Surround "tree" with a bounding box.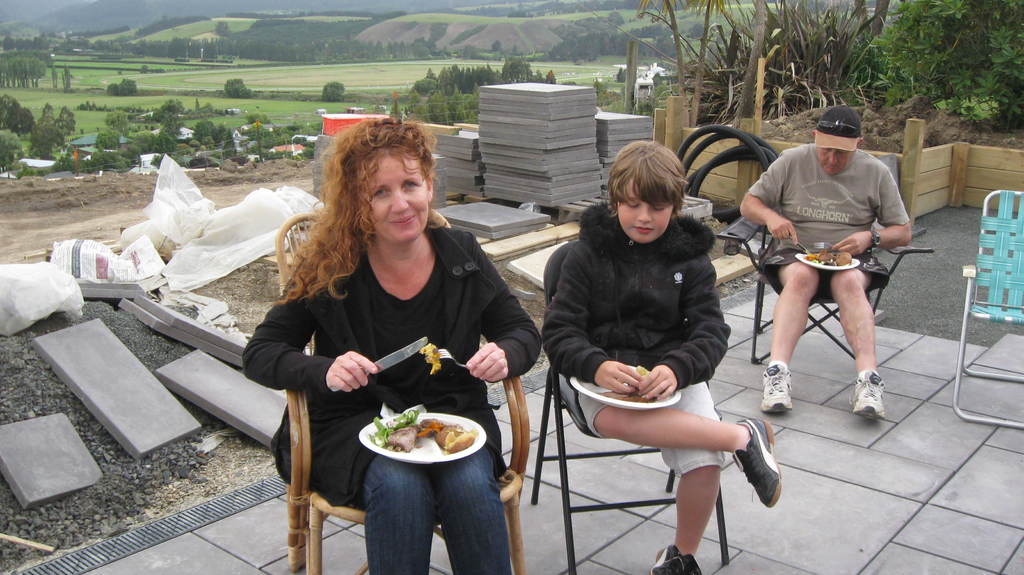
317:79:344:106.
